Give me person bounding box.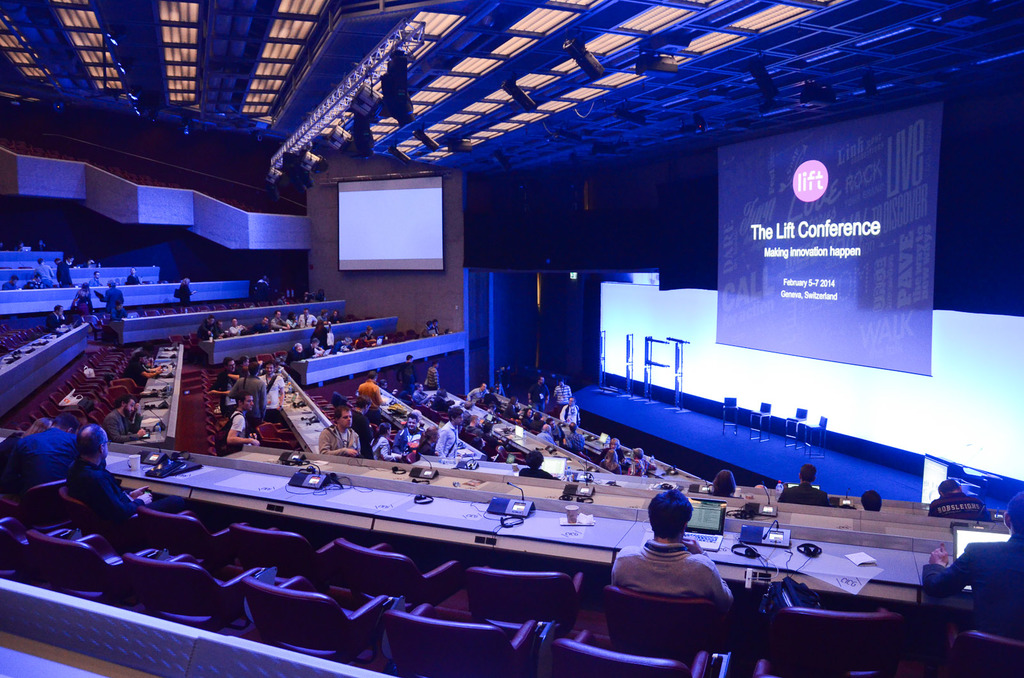
Rect(95, 281, 124, 317).
